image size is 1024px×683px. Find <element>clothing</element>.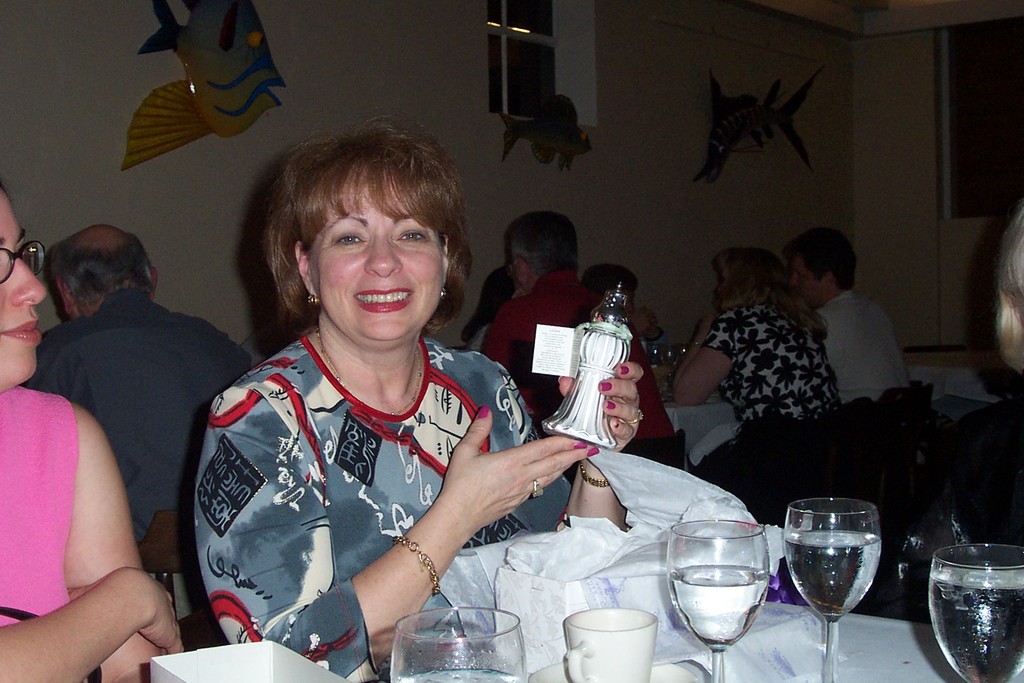
<region>810, 297, 924, 403</region>.
